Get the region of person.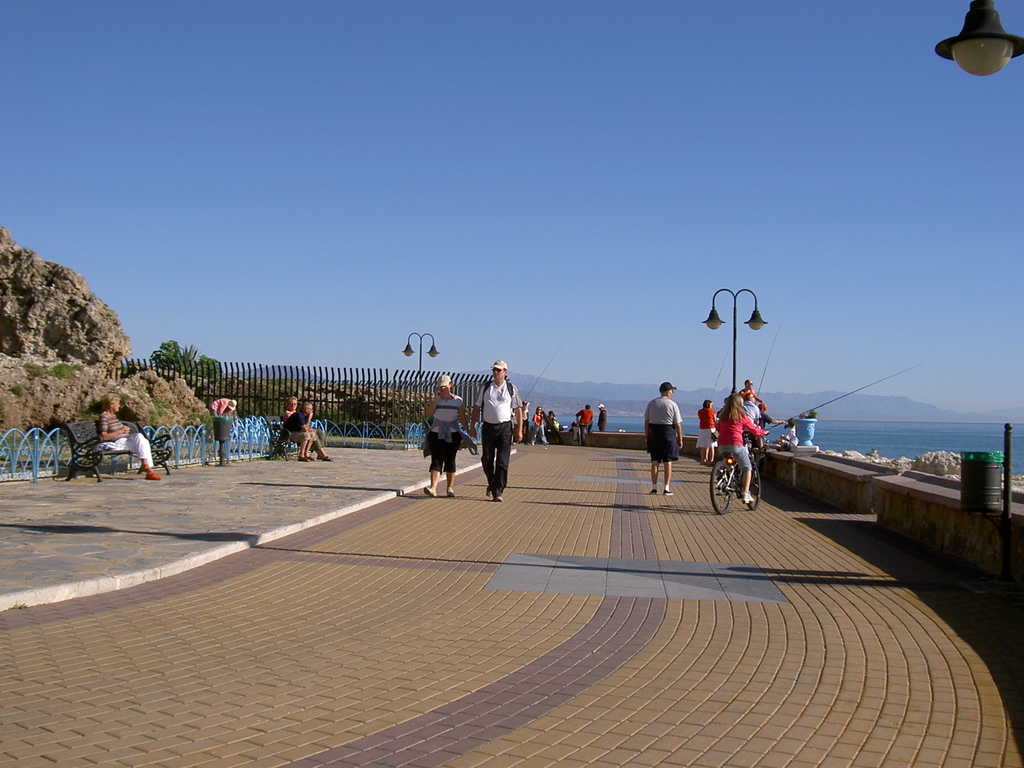
detection(579, 404, 592, 442).
